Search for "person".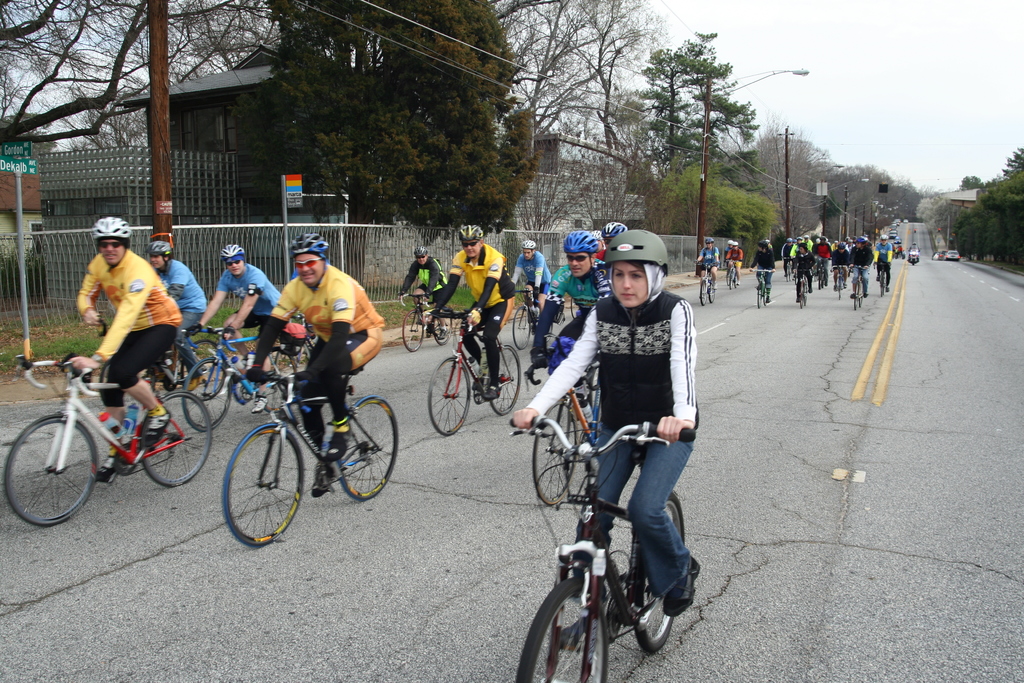
Found at <region>434, 223, 515, 398</region>.
